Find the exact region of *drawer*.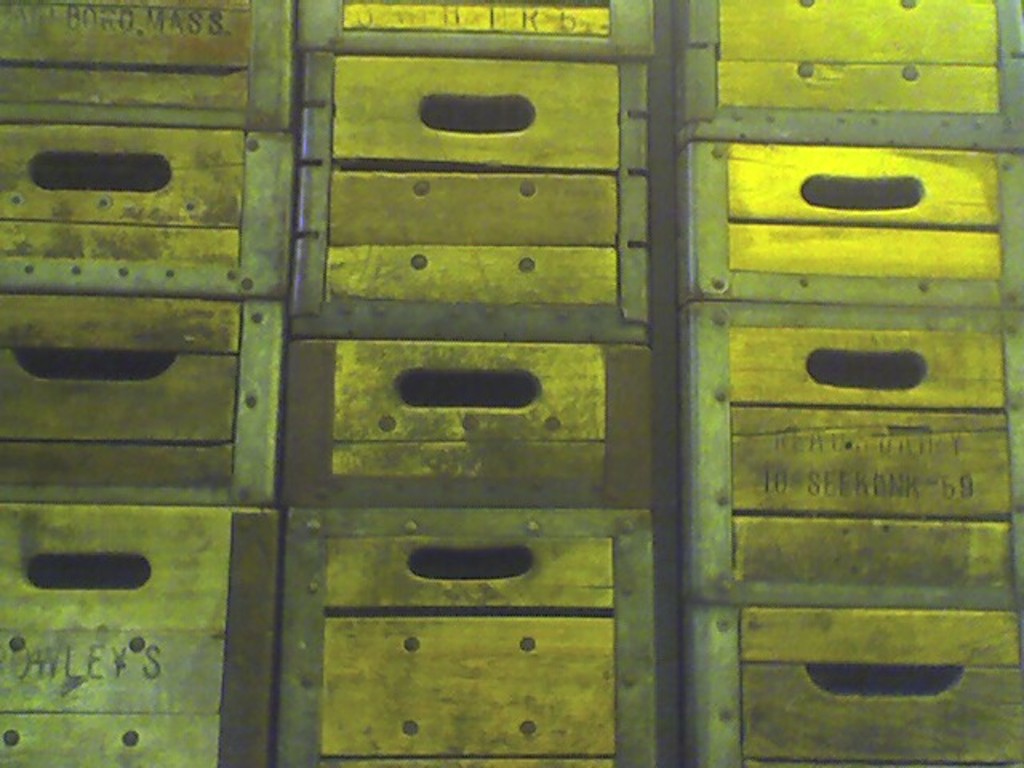
Exact region: left=0, top=290, right=283, bottom=498.
